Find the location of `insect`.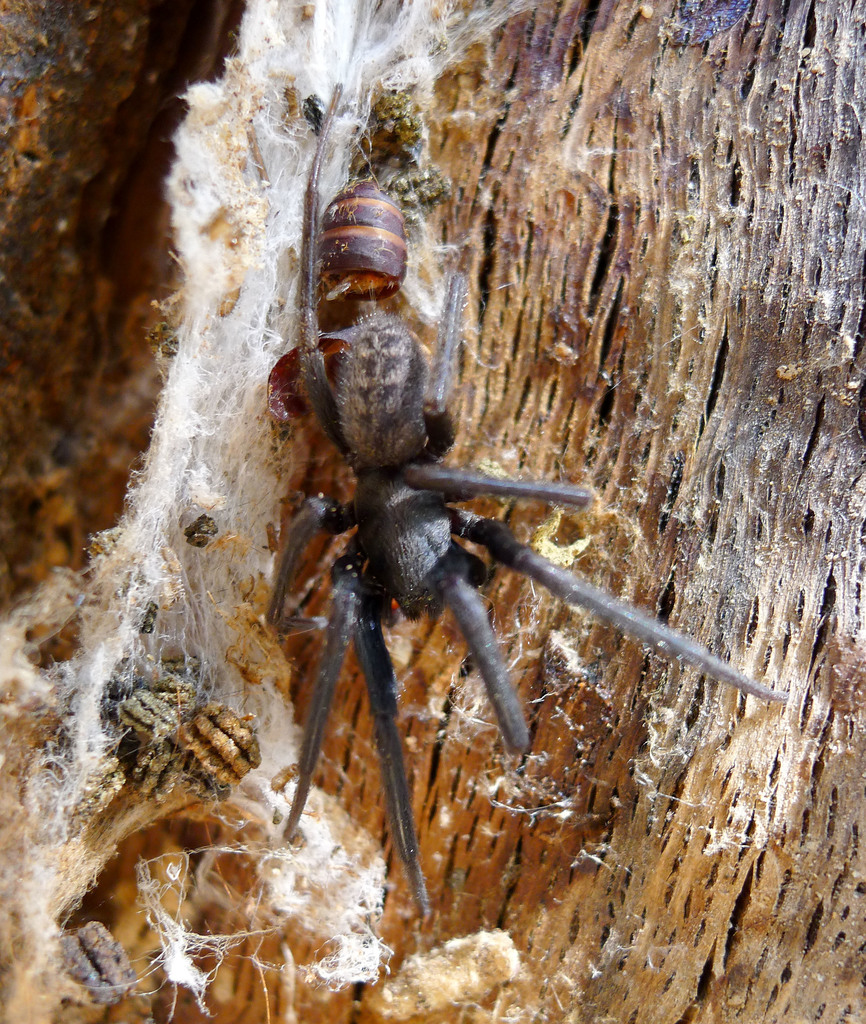
Location: bbox=[261, 84, 792, 921].
